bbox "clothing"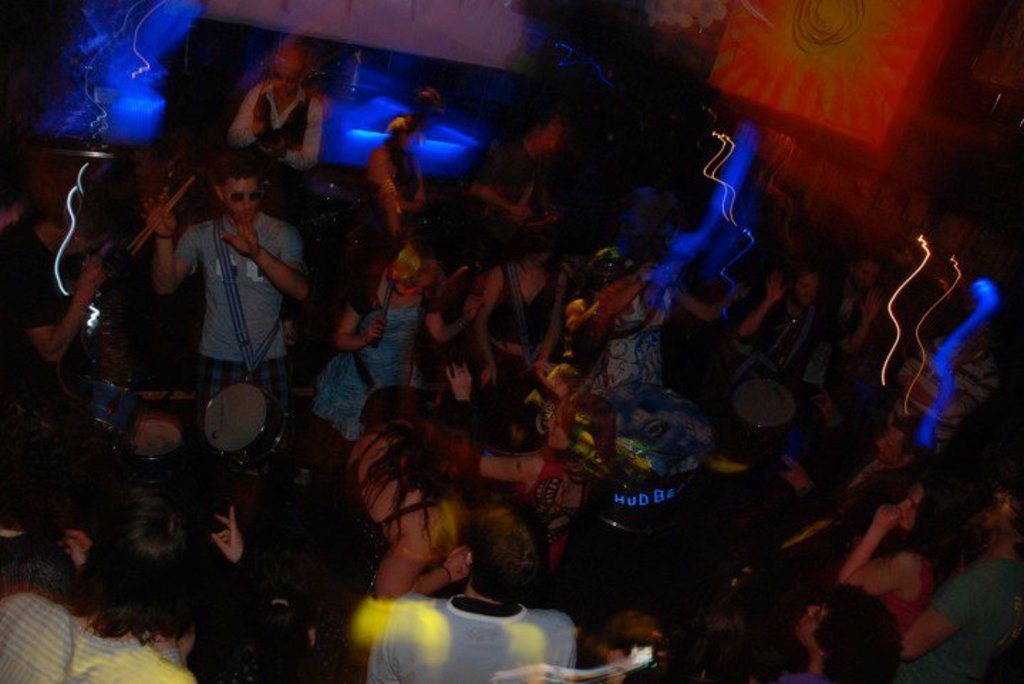
{"x1": 366, "y1": 596, "x2": 579, "y2": 683}
